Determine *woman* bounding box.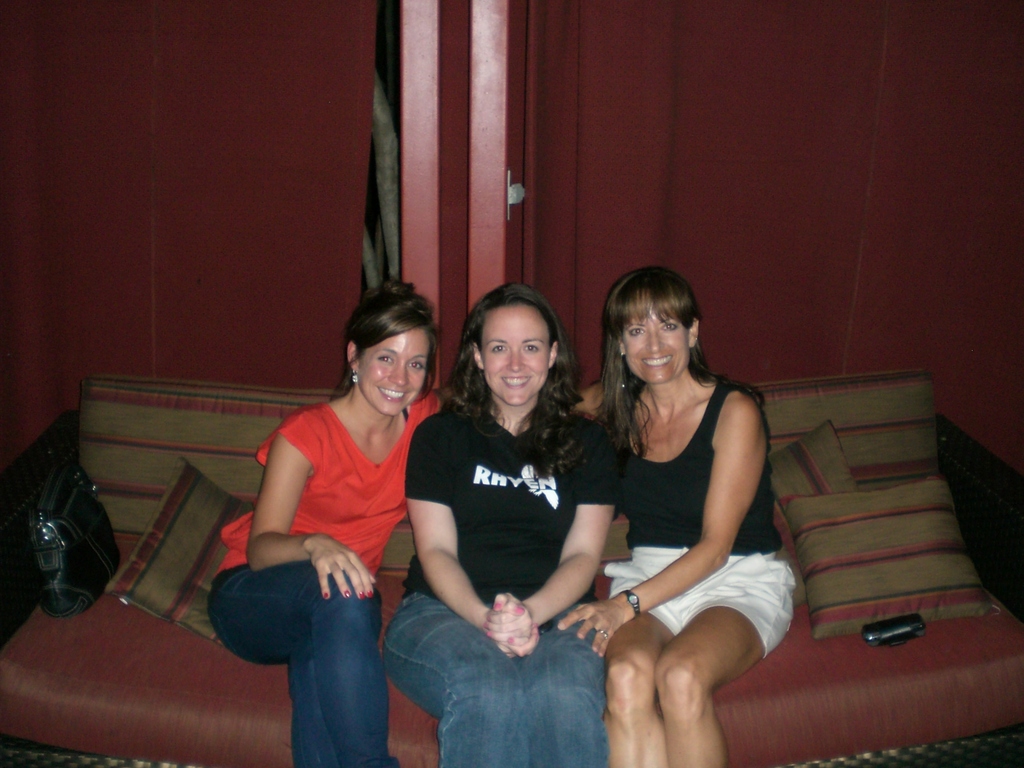
Determined: detection(560, 262, 797, 767).
